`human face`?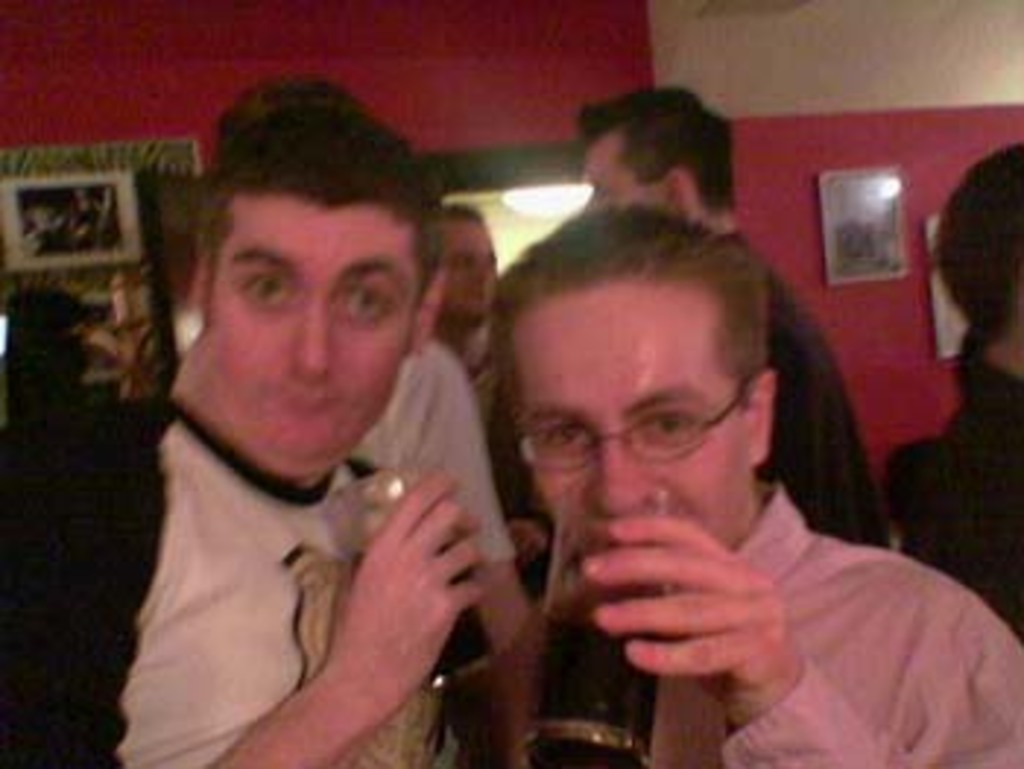
bbox=[530, 292, 749, 547]
